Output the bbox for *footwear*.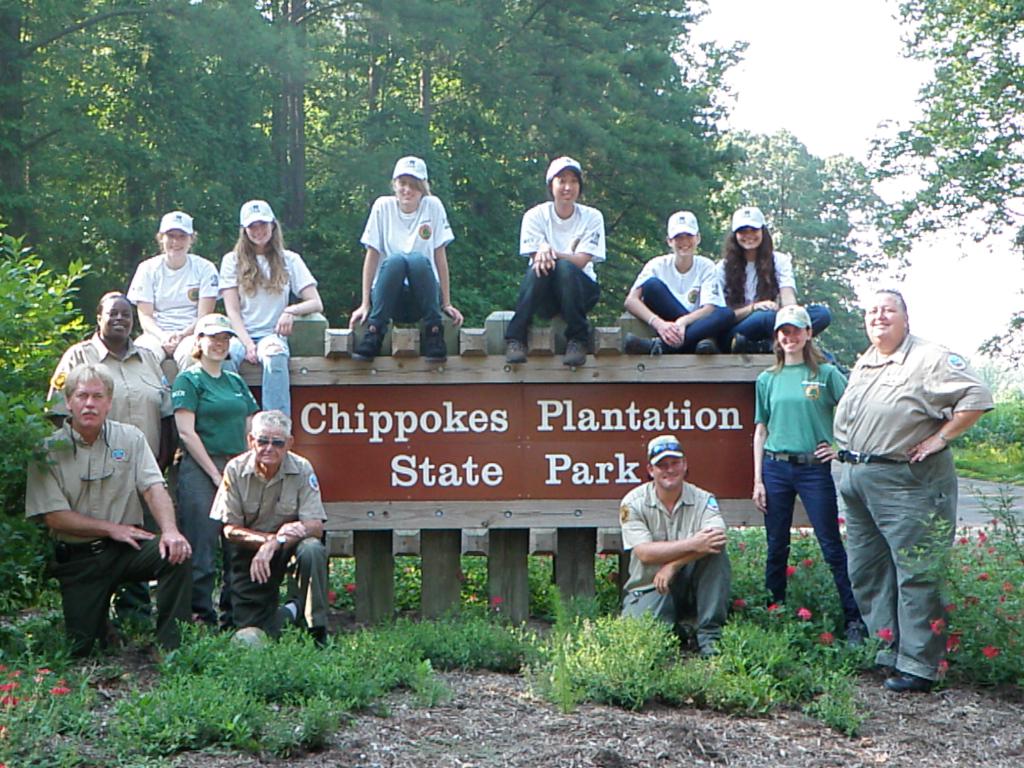
x1=881 y1=672 x2=933 y2=689.
